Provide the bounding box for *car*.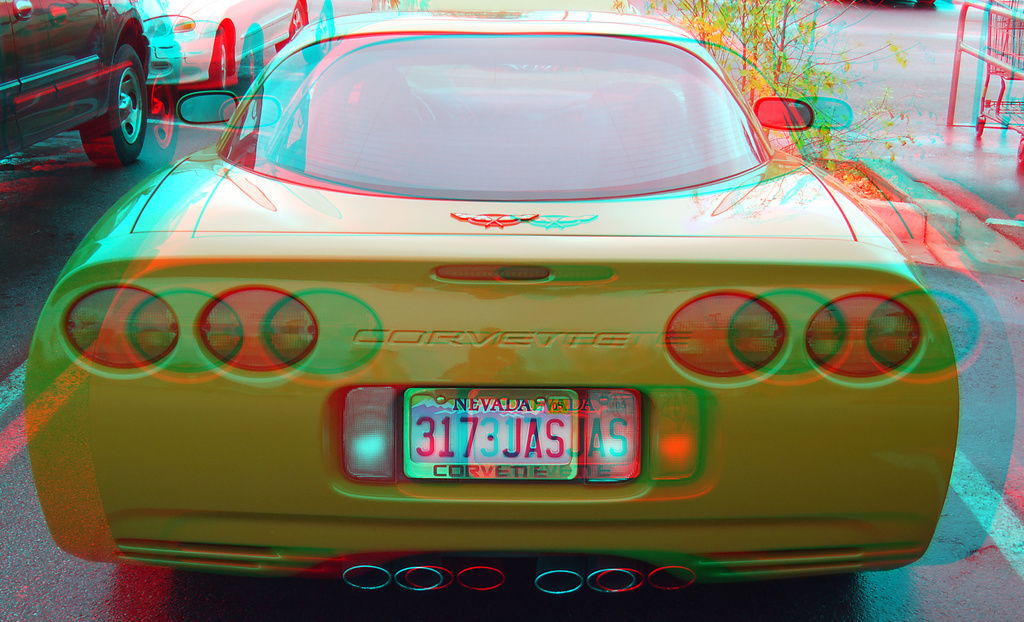
region(147, 0, 321, 90).
